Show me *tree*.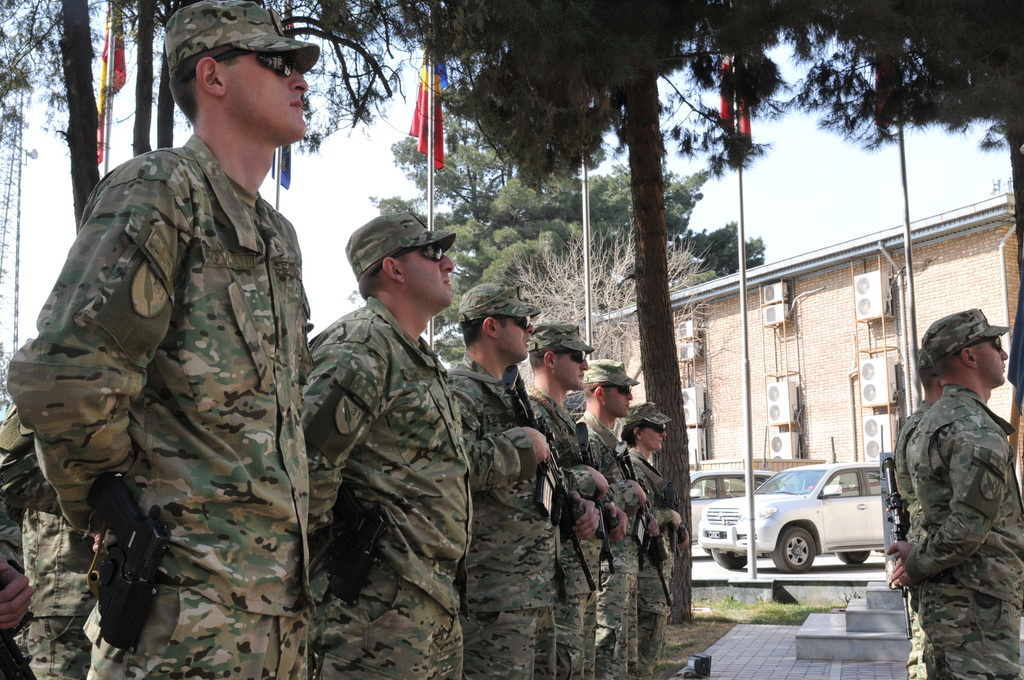
*tree* is here: [x1=516, y1=222, x2=736, y2=415].
